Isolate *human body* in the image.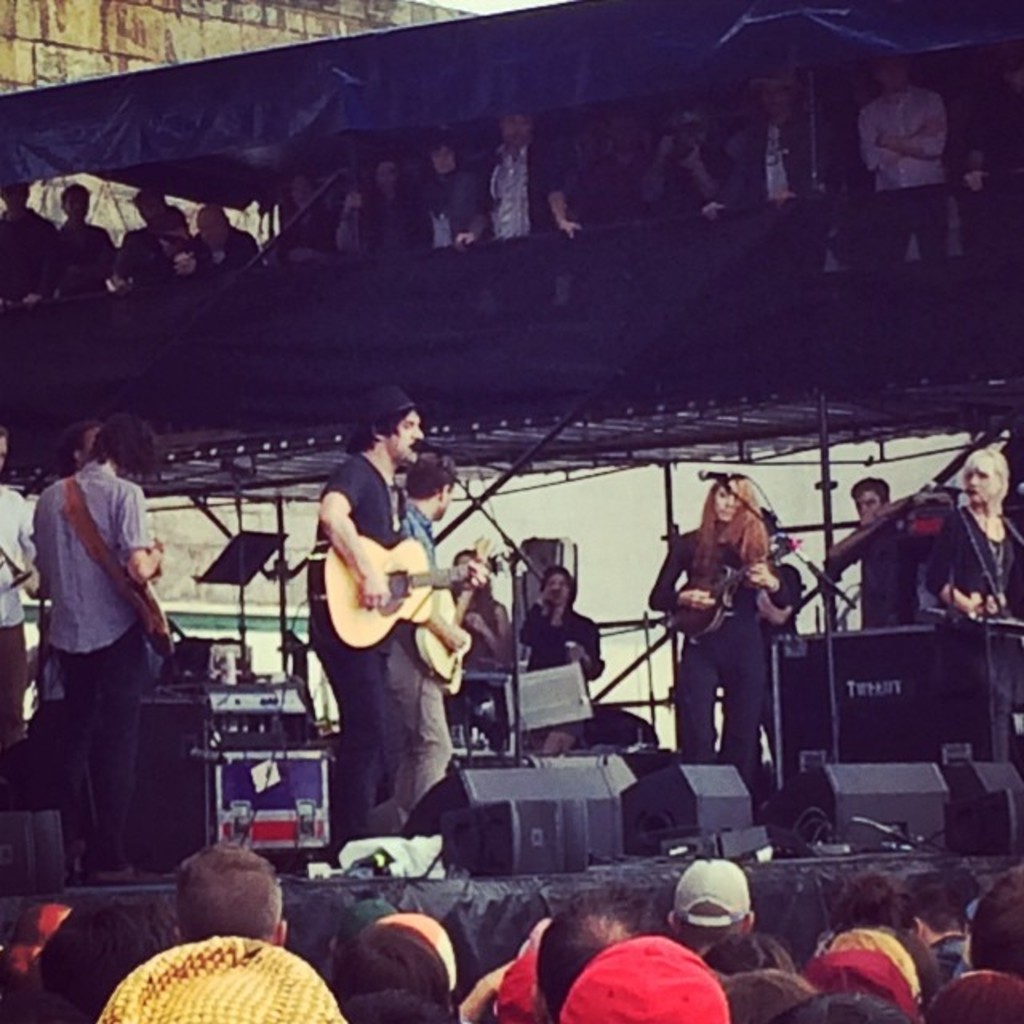
Isolated region: bbox=[0, 434, 35, 792].
